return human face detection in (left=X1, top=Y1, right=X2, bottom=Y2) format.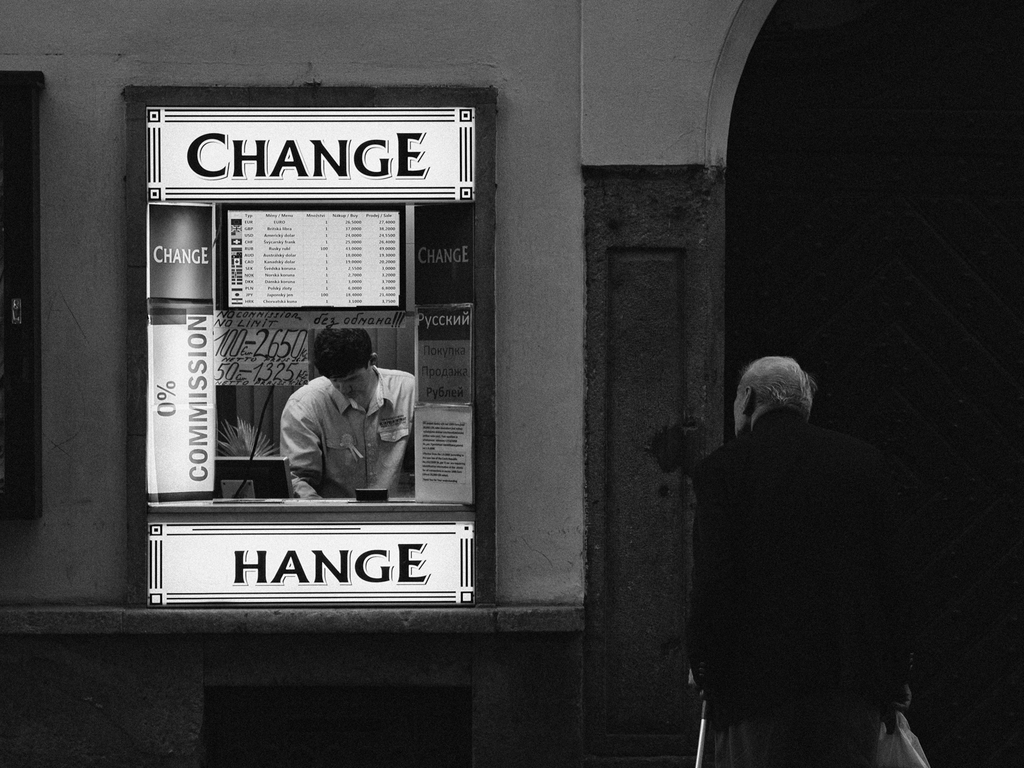
(left=730, top=380, right=746, bottom=438).
